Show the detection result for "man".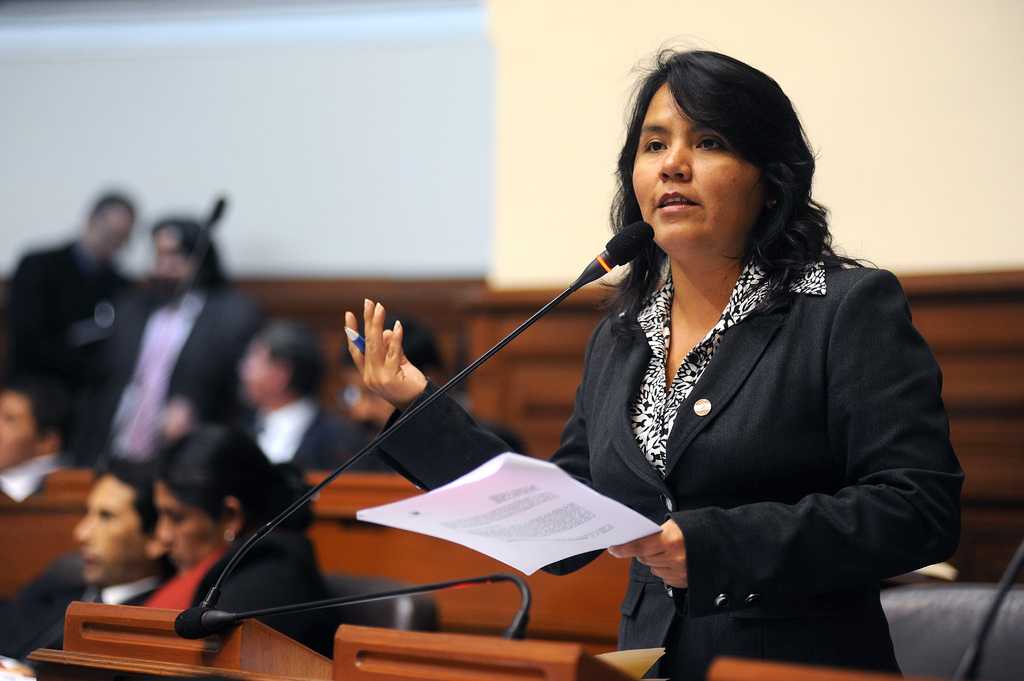
304 308 527 466.
